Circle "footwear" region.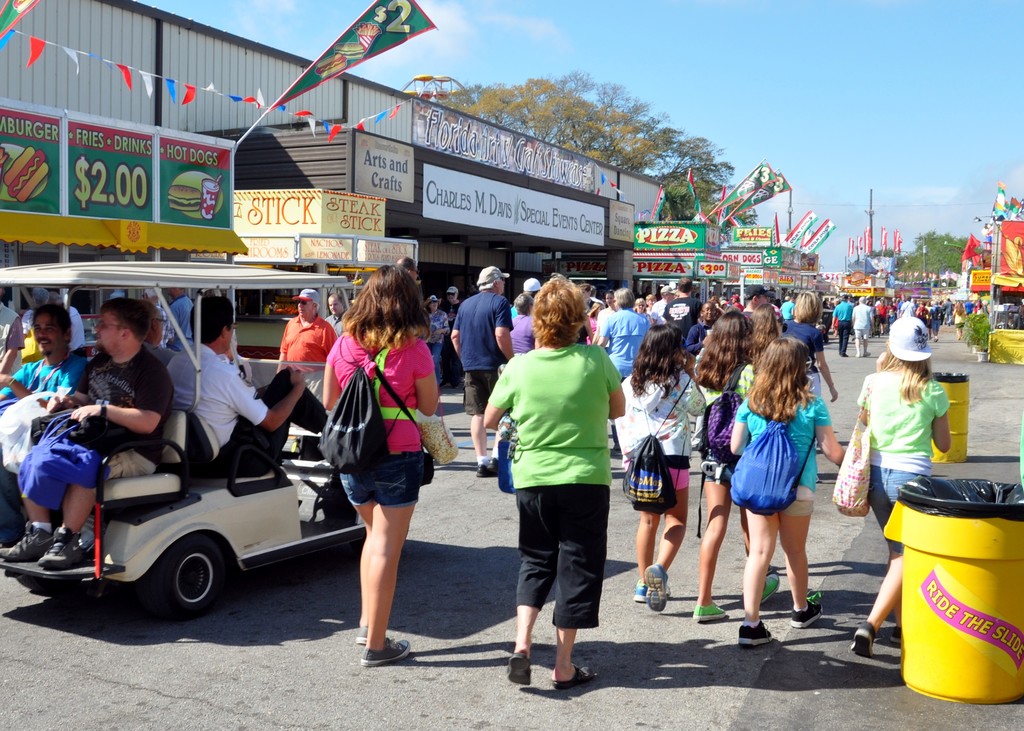
Region: bbox=(360, 637, 413, 665).
